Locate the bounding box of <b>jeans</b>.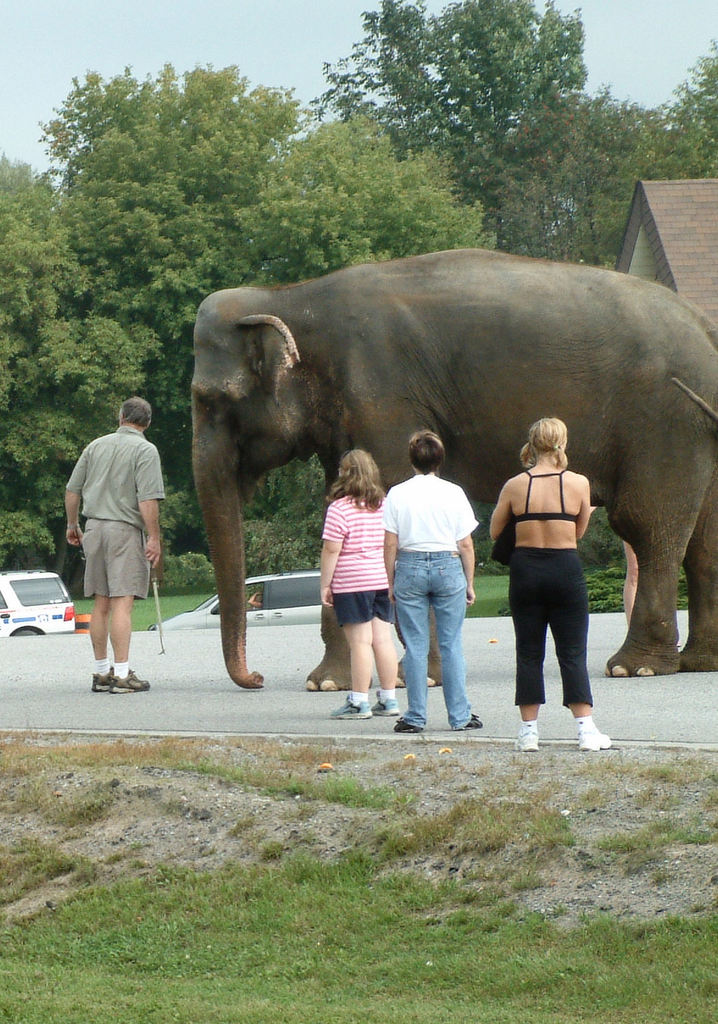
Bounding box: [left=399, top=550, right=493, bottom=758].
